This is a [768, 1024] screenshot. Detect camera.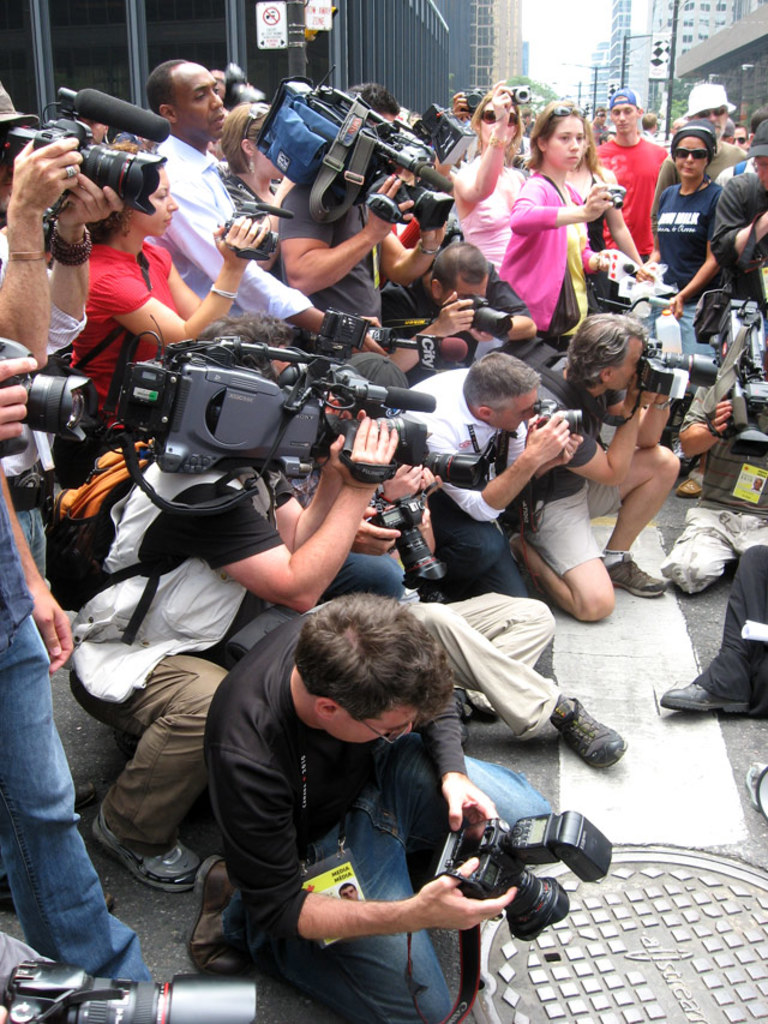
[left=0, top=80, right=173, bottom=218].
